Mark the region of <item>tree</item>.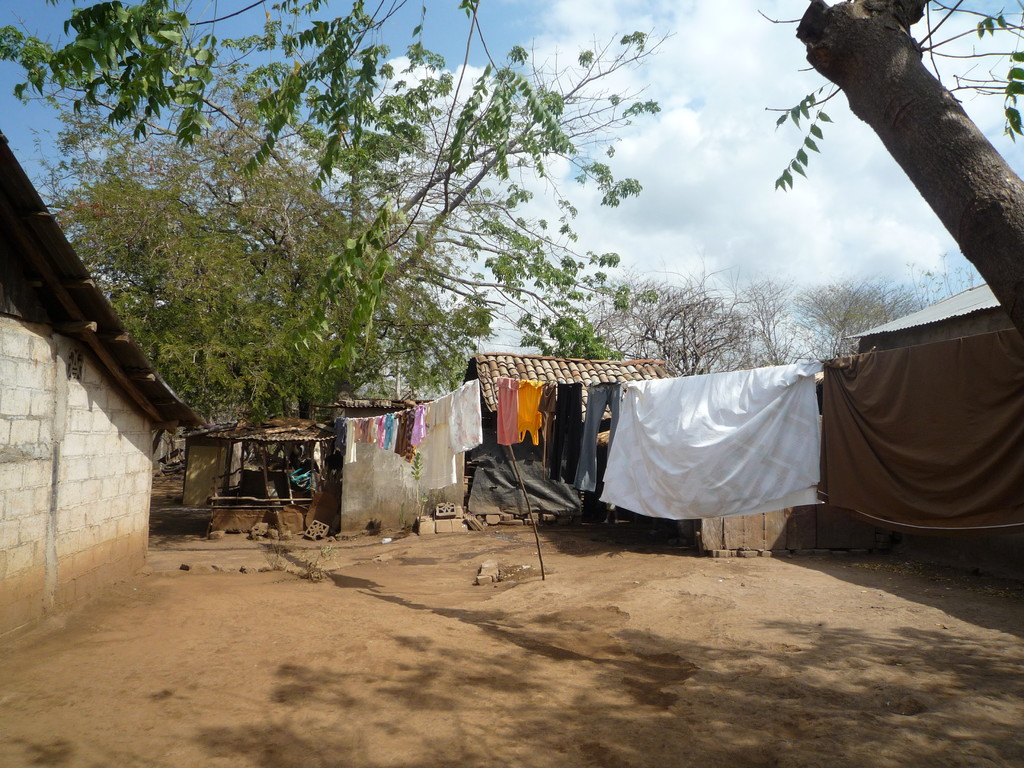
Region: 534 257 794 381.
